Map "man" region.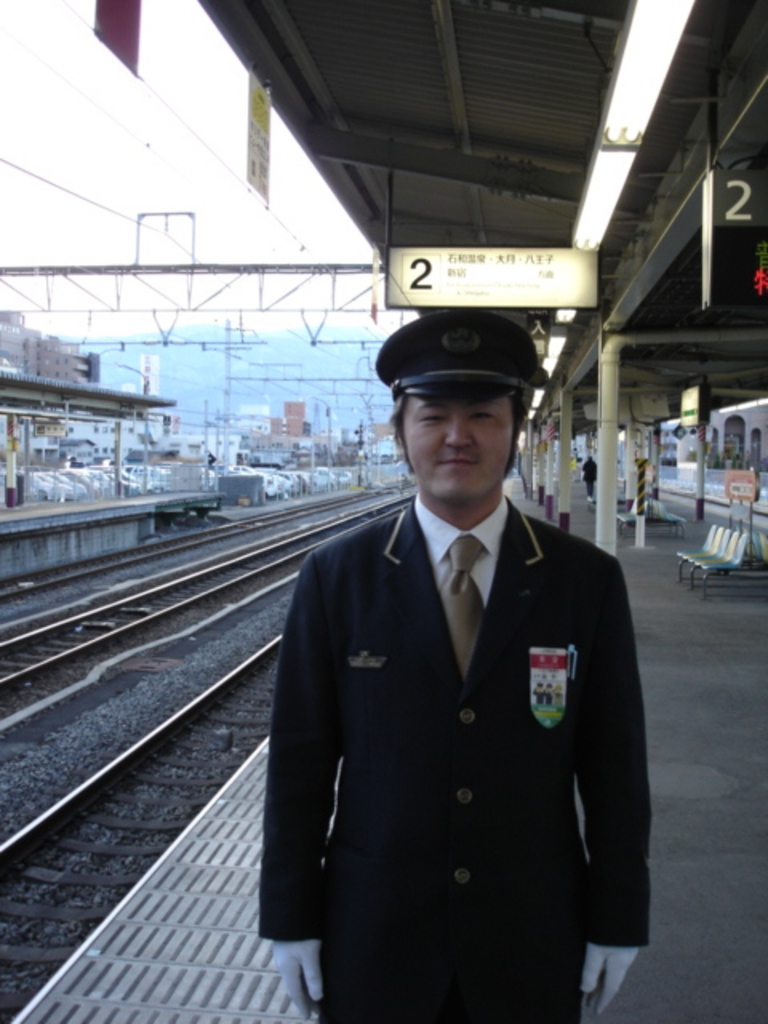
Mapped to bbox=(581, 453, 605, 502).
